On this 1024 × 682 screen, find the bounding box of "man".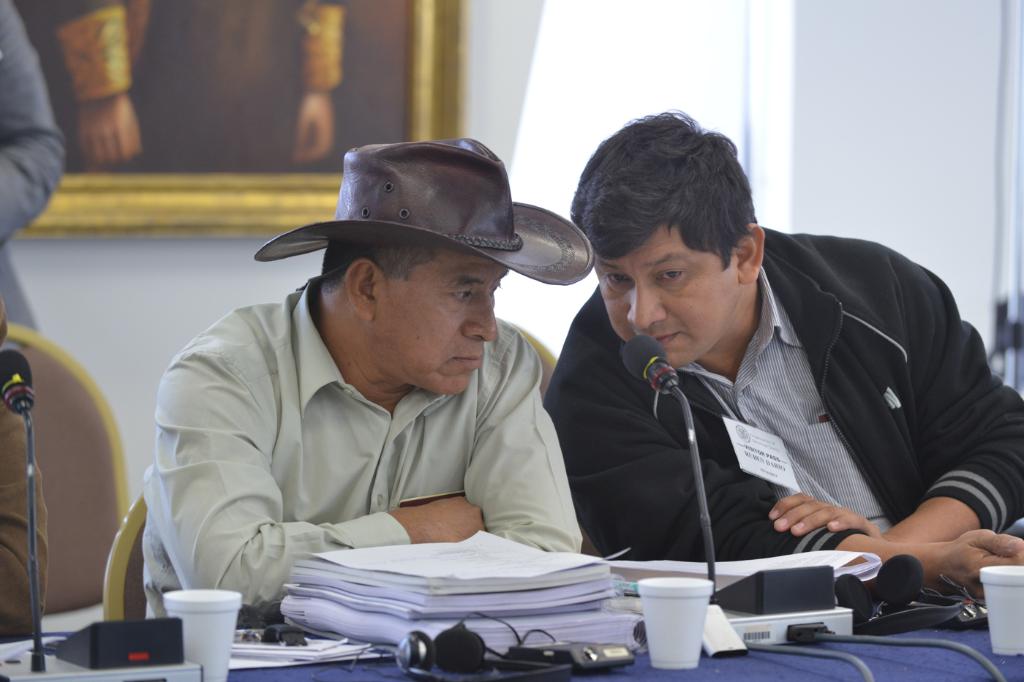
Bounding box: crop(129, 132, 605, 643).
